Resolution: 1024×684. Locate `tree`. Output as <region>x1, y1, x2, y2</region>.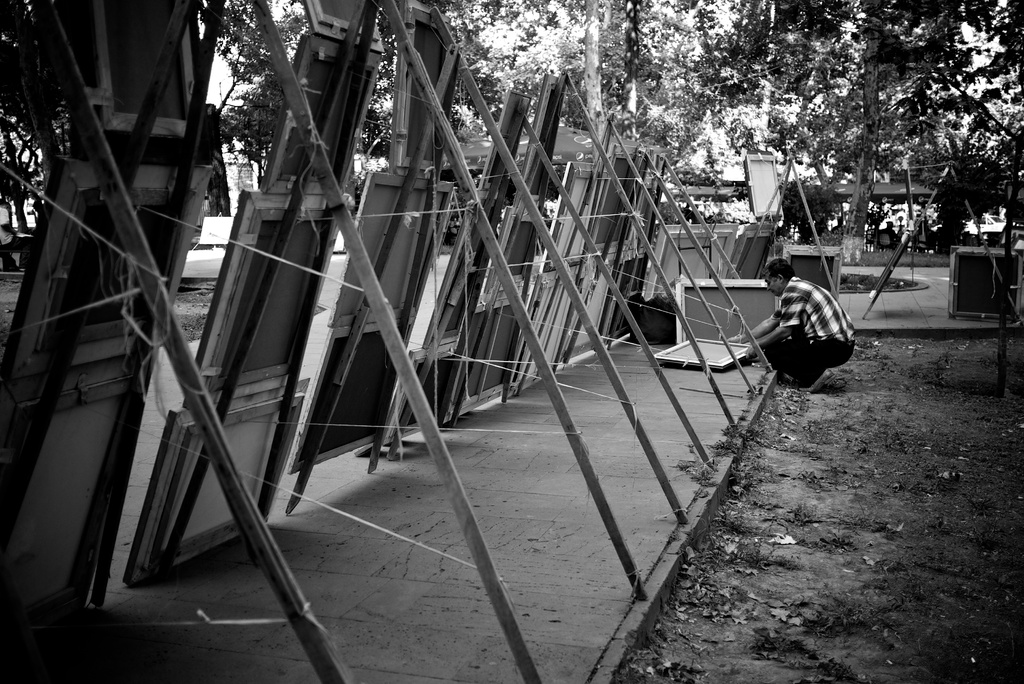
<region>0, 0, 91, 263</region>.
